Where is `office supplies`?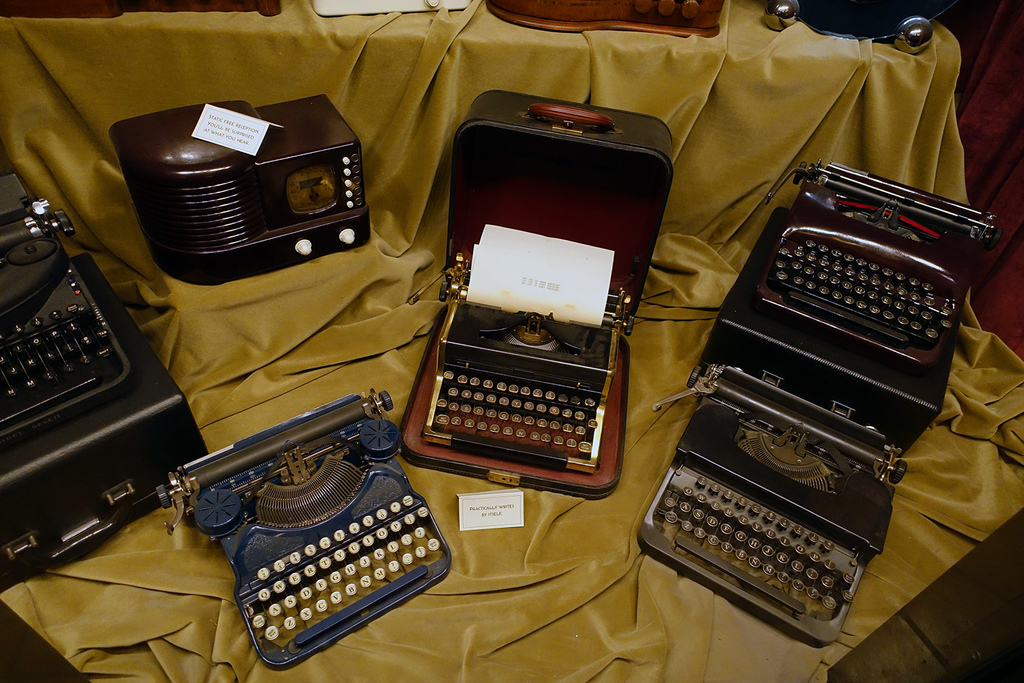
{"left": 639, "top": 166, "right": 997, "bottom": 646}.
